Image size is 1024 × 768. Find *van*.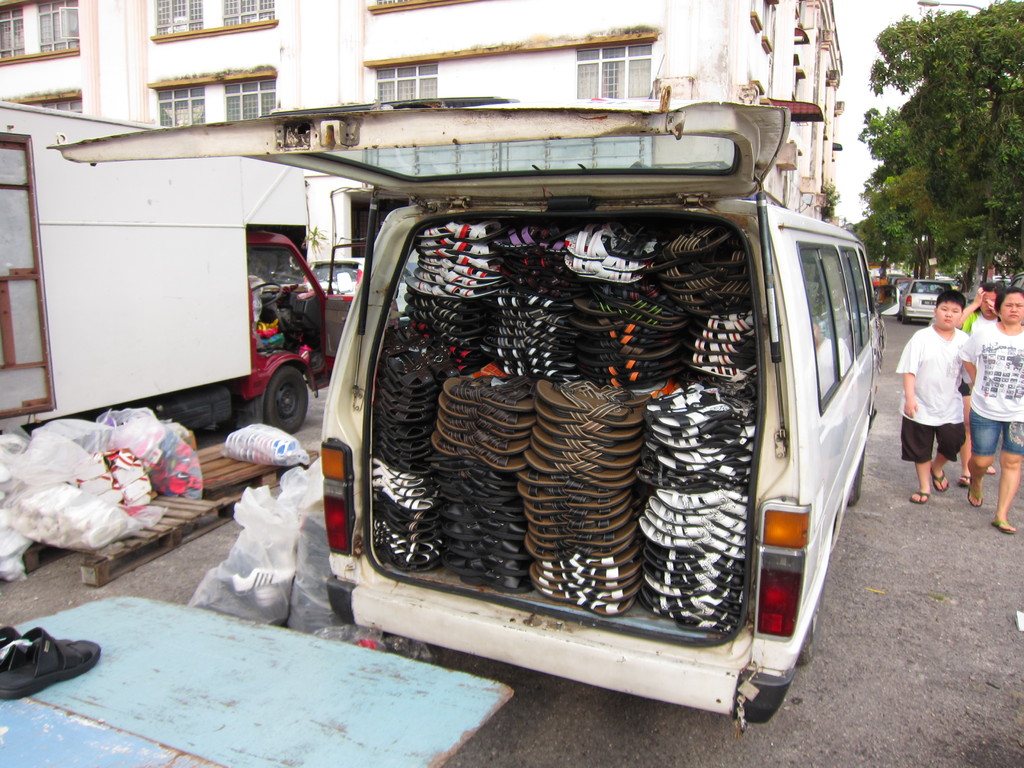
(46, 90, 886, 728).
